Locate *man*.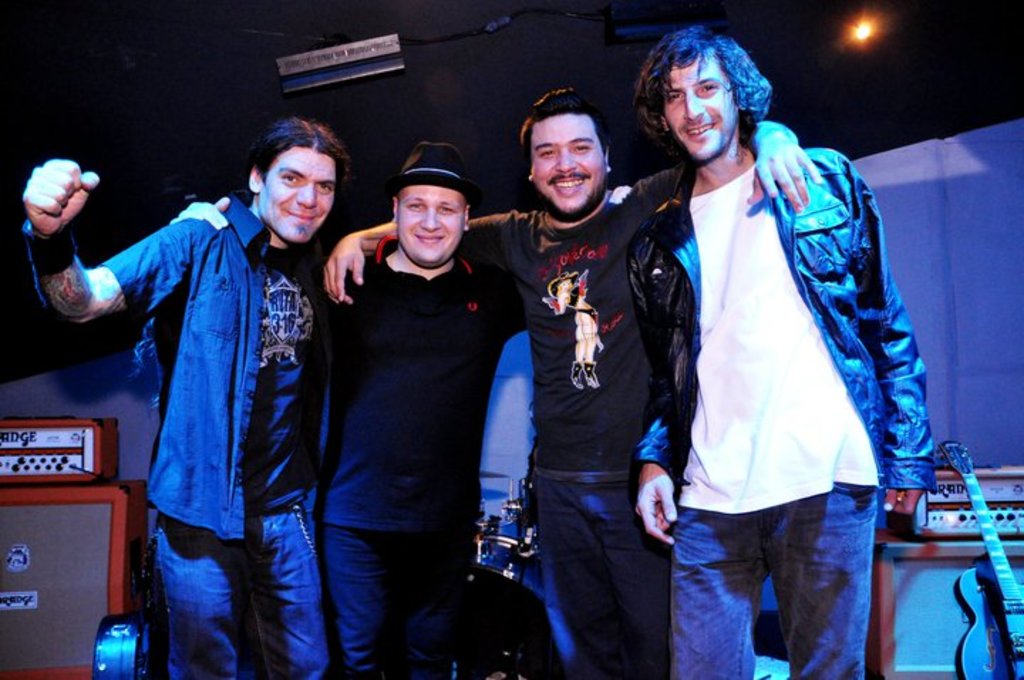
Bounding box: (23,119,356,679).
